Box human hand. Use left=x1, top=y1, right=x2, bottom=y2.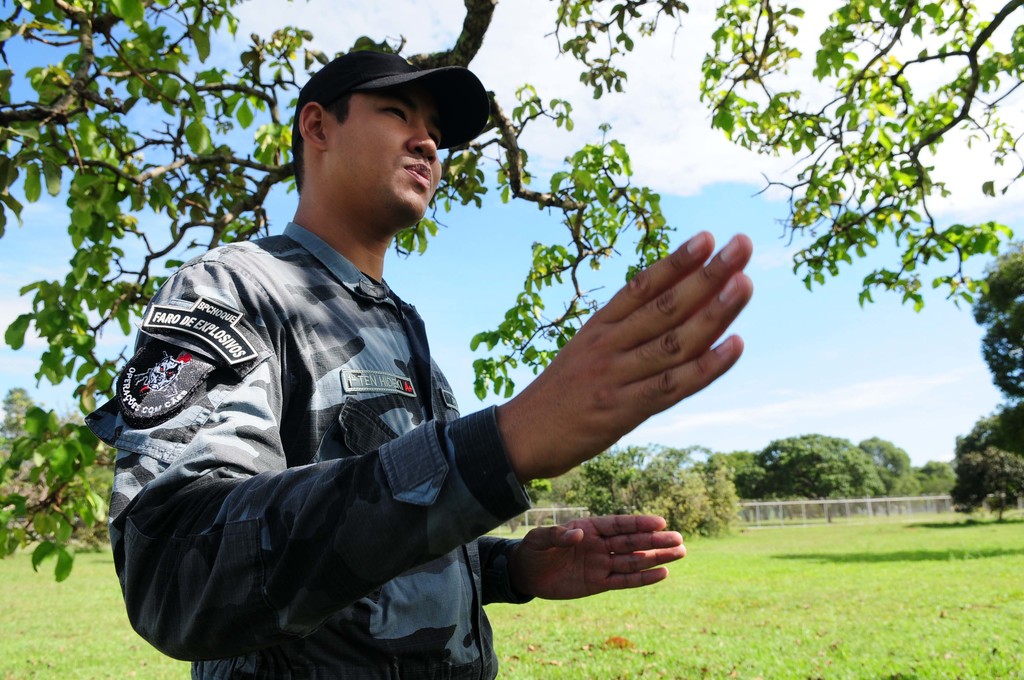
left=469, top=238, right=764, bottom=522.
